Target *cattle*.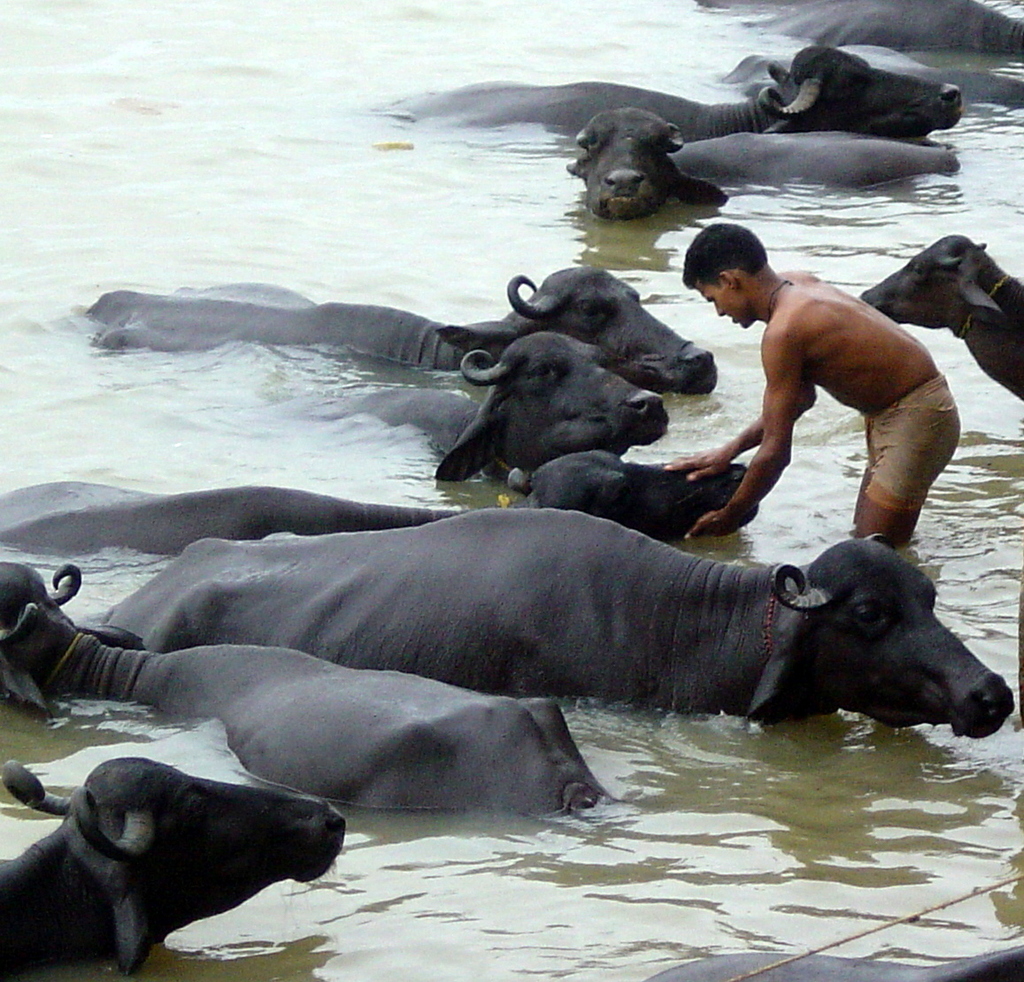
Target region: [82,261,715,387].
